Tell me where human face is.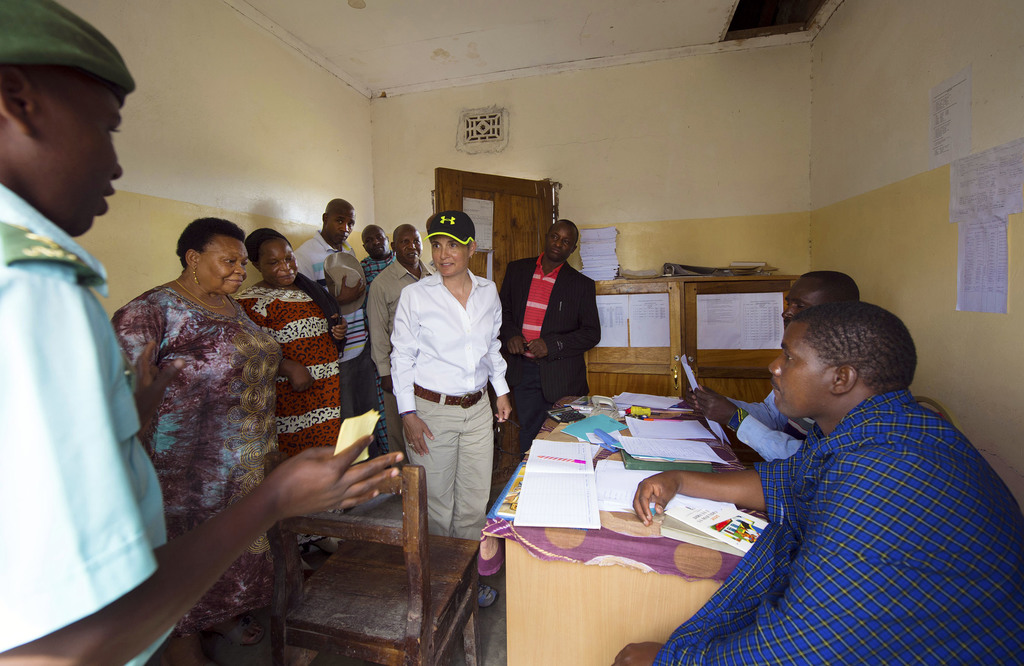
human face is at [327, 213, 355, 248].
